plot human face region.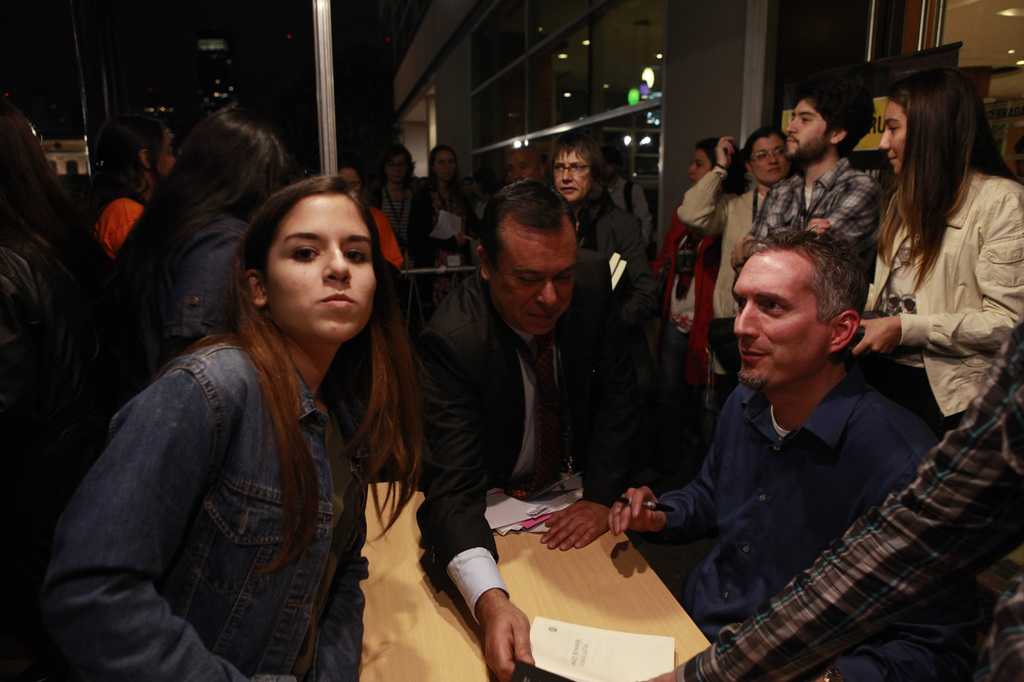
Plotted at box(550, 152, 593, 208).
